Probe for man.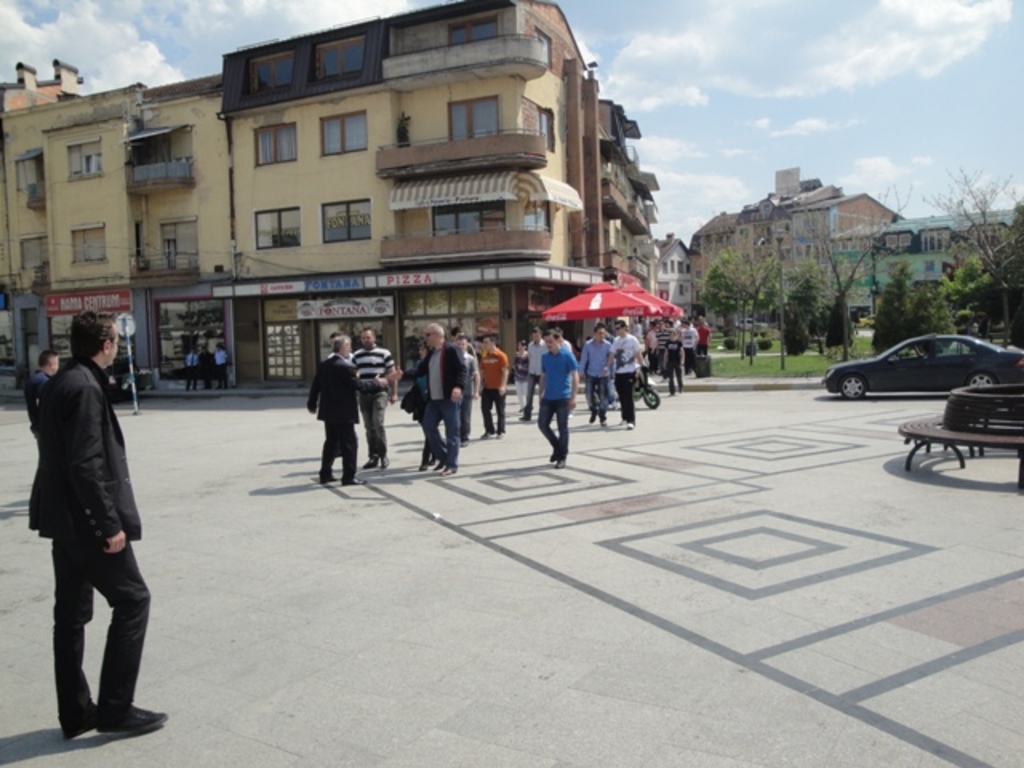
Probe result: select_region(446, 325, 477, 357).
